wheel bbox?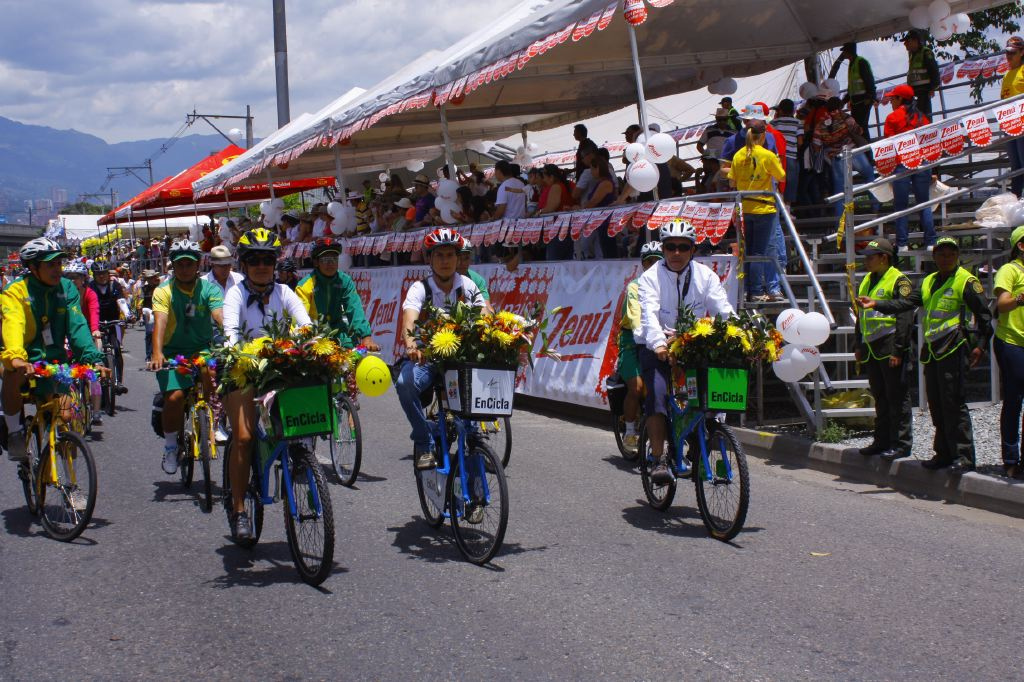
locate(195, 406, 212, 504)
